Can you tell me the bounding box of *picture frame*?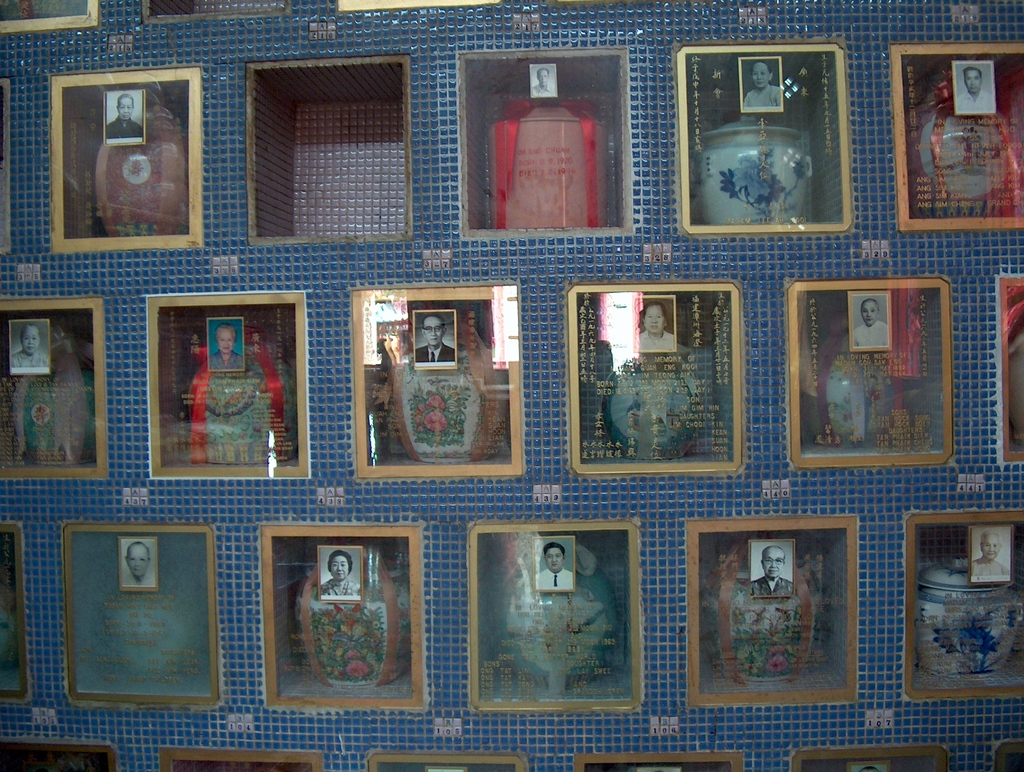
x1=570, y1=748, x2=739, y2=771.
